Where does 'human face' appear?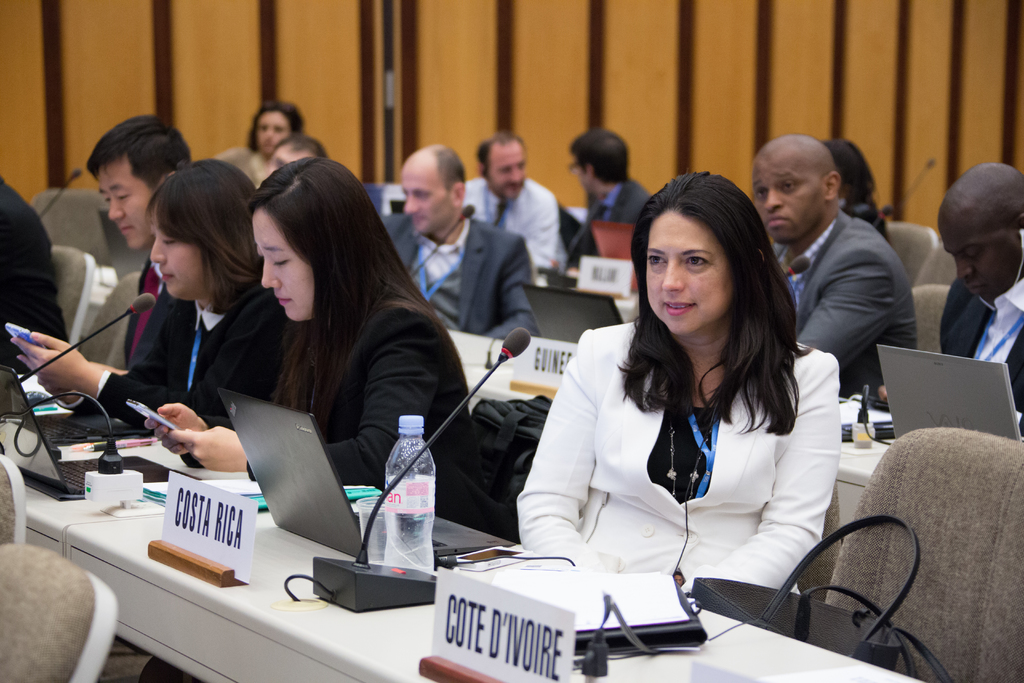
Appears at box(251, 202, 312, 322).
